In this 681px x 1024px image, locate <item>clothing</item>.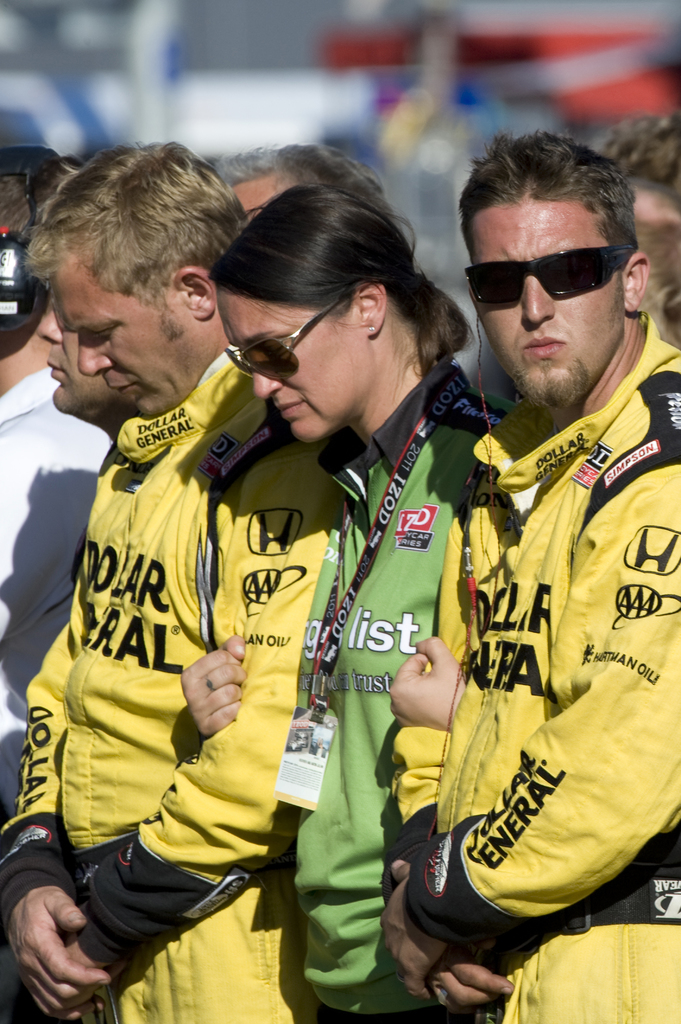
Bounding box: x1=0 y1=365 x2=115 y2=1023.
